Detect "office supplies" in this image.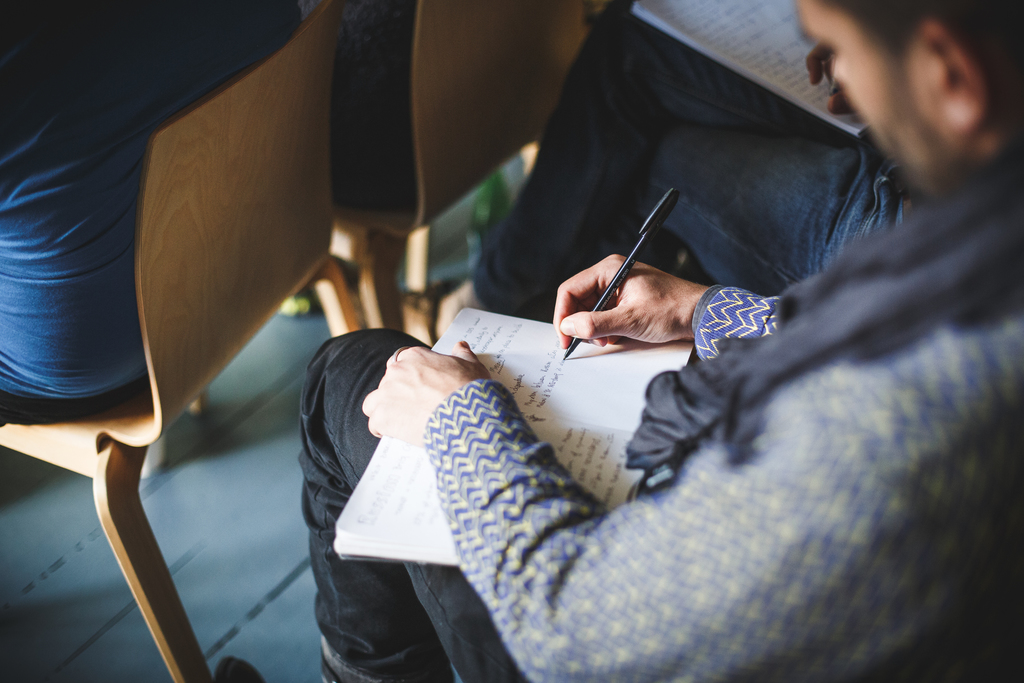
Detection: <box>566,179,680,359</box>.
